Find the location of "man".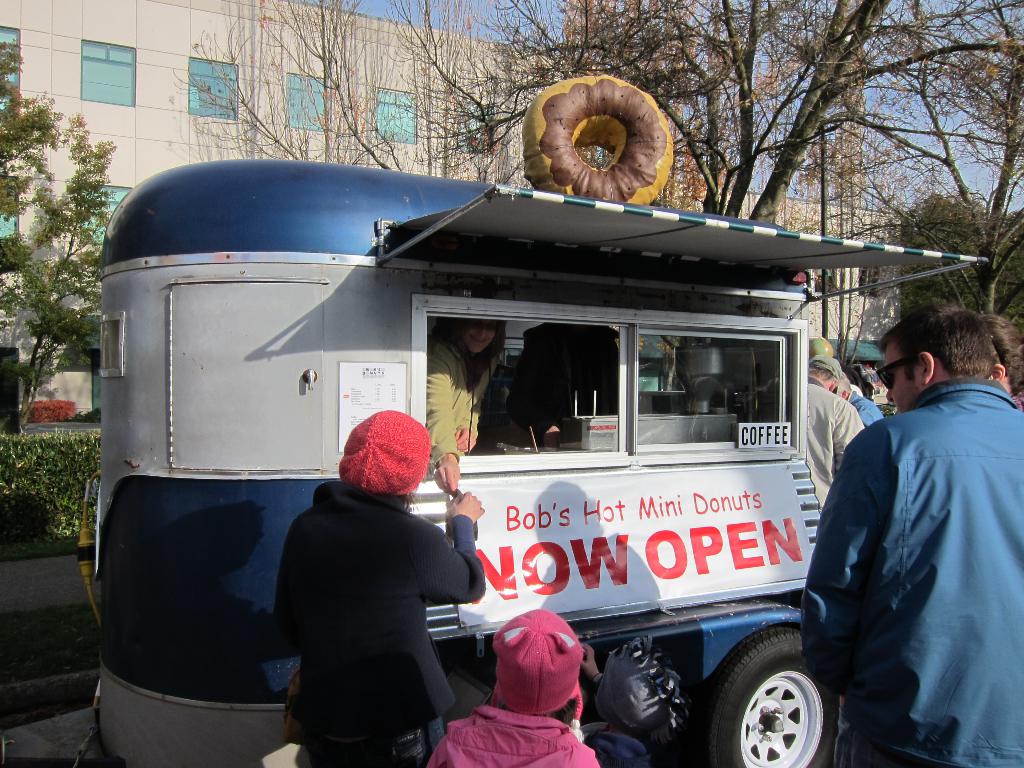
Location: rect(807, 280, 1015, 767).
